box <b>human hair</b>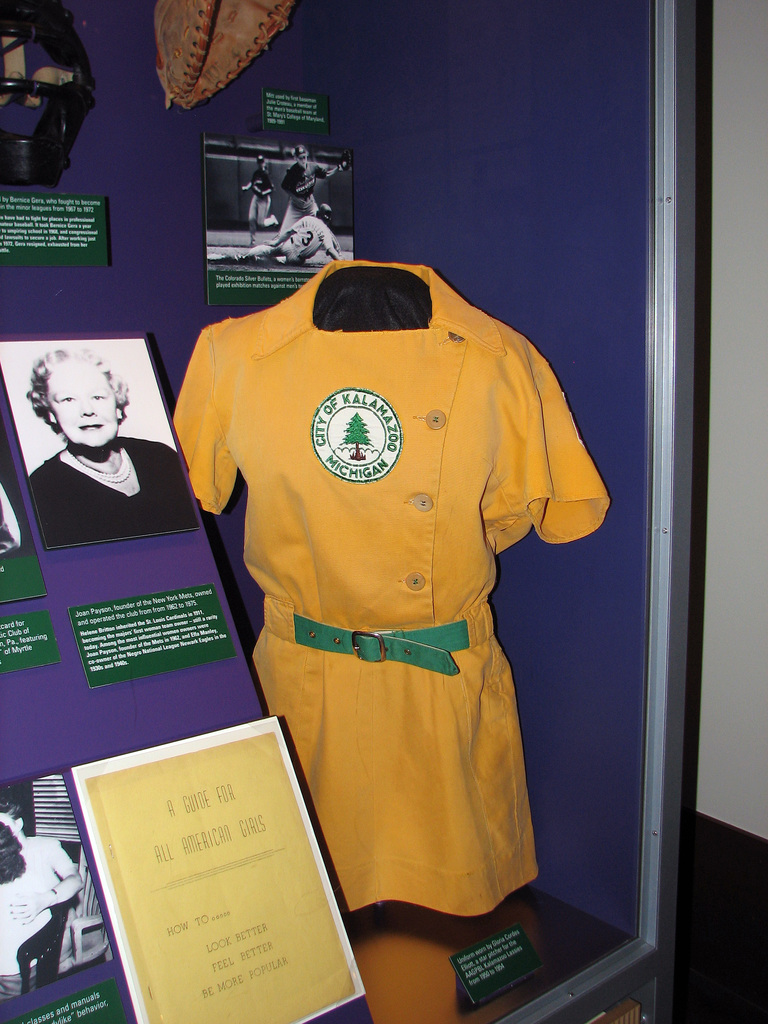
[17,340,131,433]
